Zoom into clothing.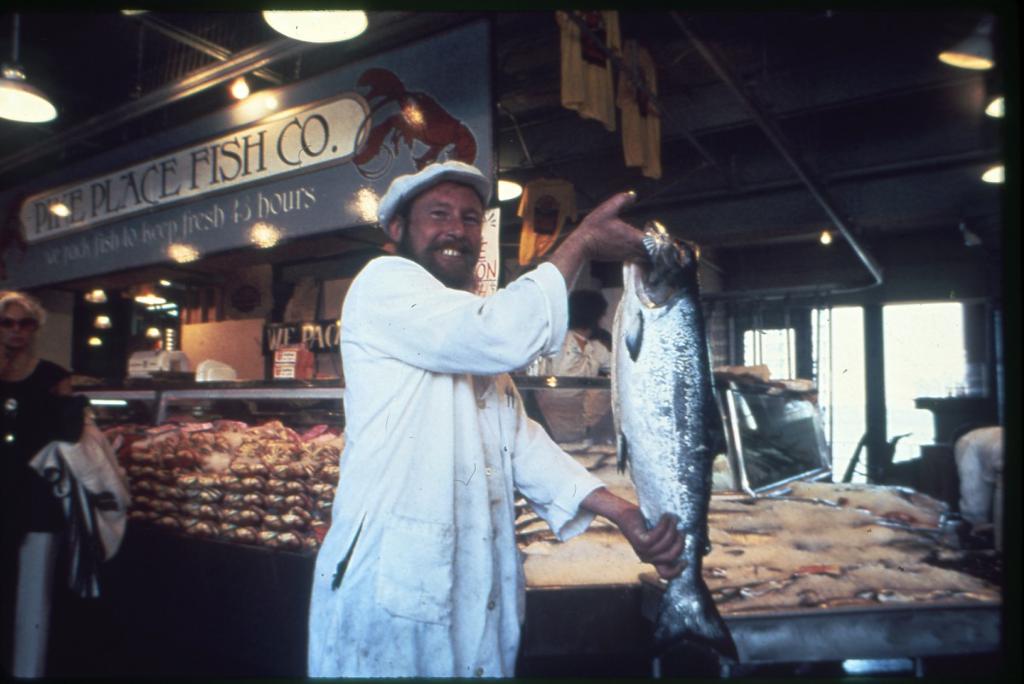
Zoom target: 307 257 608 676.
